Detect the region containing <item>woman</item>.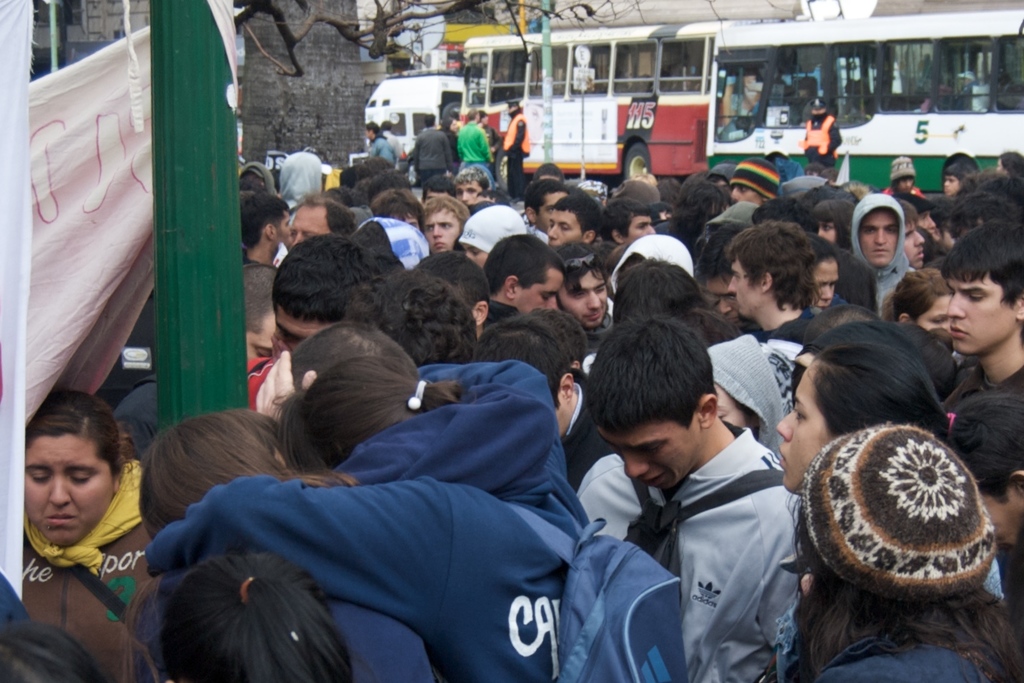
detection(156, 546, 367, 682).
